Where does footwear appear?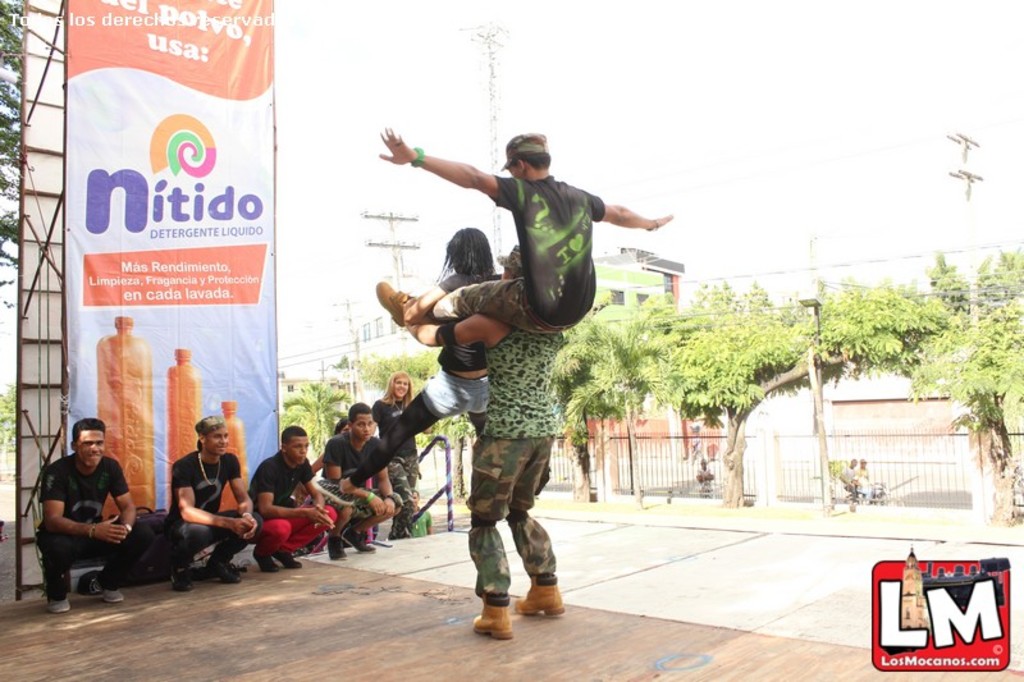
Appears at 47,592,77,609.
